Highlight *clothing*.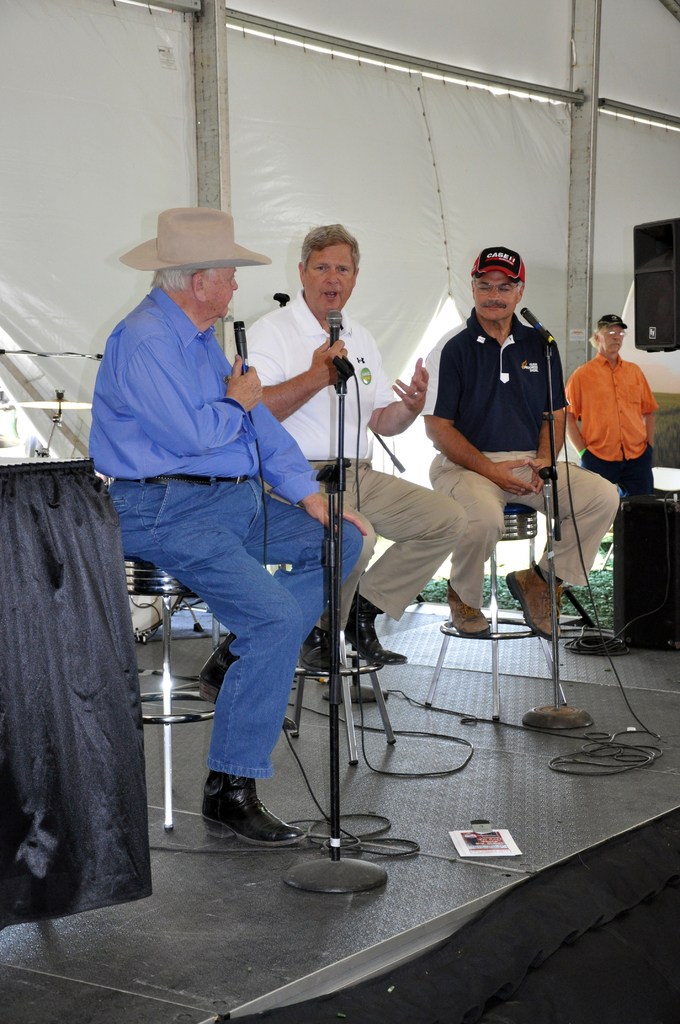
Highlighted region: [left=104, top=468, right=373, bottom=778].
